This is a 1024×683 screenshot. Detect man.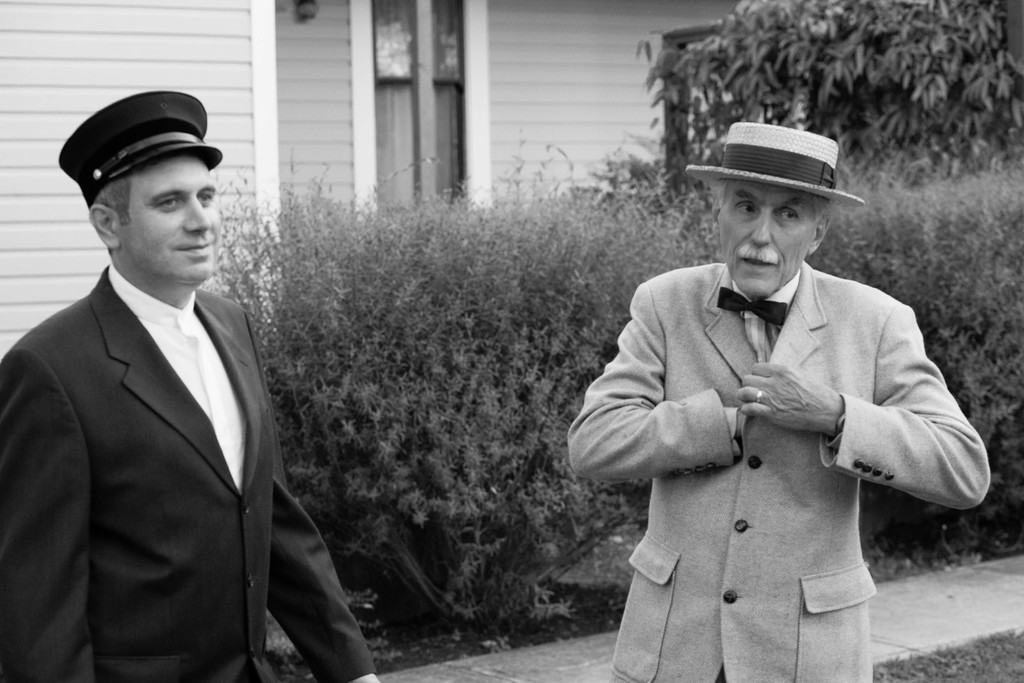
box(570, 119, 990, 682).
